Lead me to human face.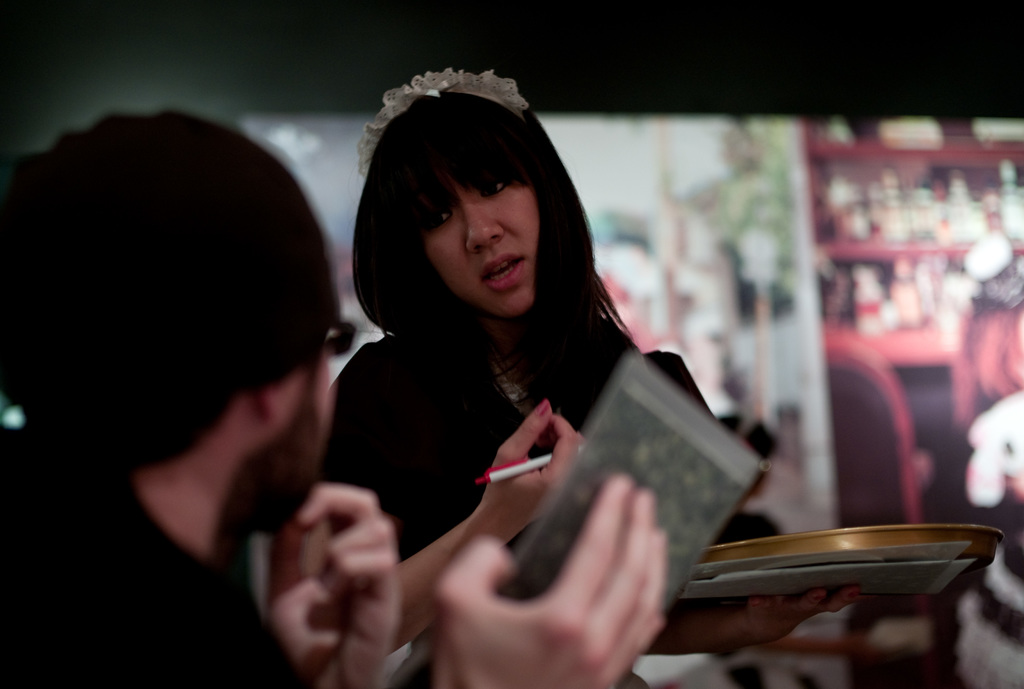
Lead to left=281, top=355, right=333, bottom=540.
